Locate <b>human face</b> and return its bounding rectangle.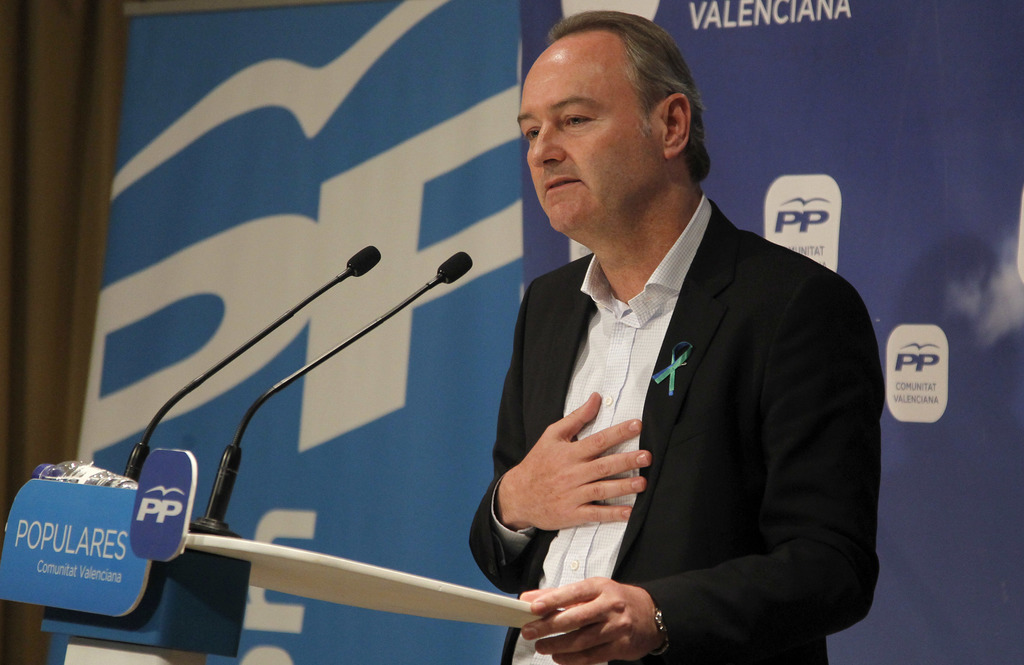
bbox=[518, 44, 655, 231].
